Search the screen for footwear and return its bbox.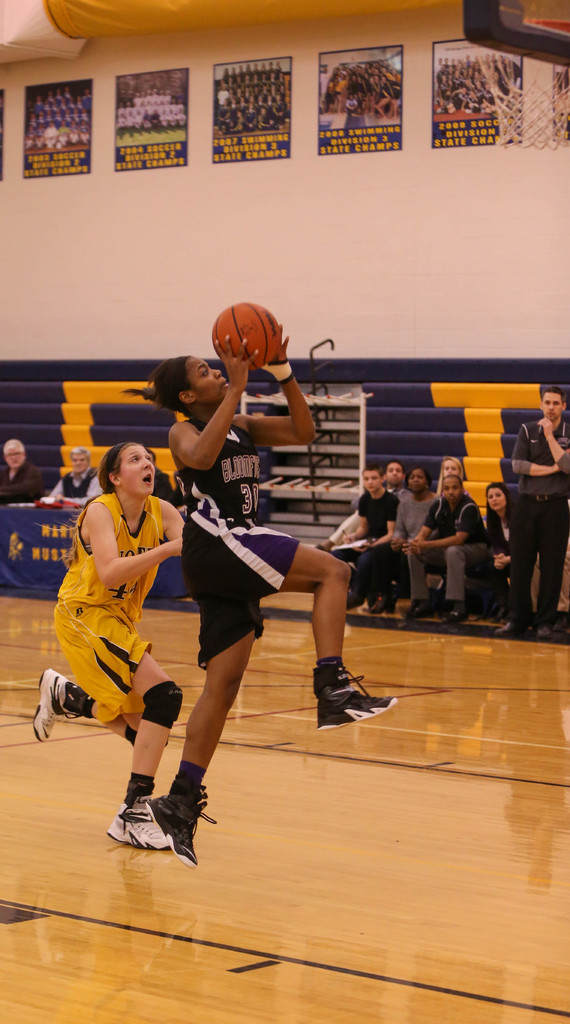
Found: rect(488, 603, 505, 622).
